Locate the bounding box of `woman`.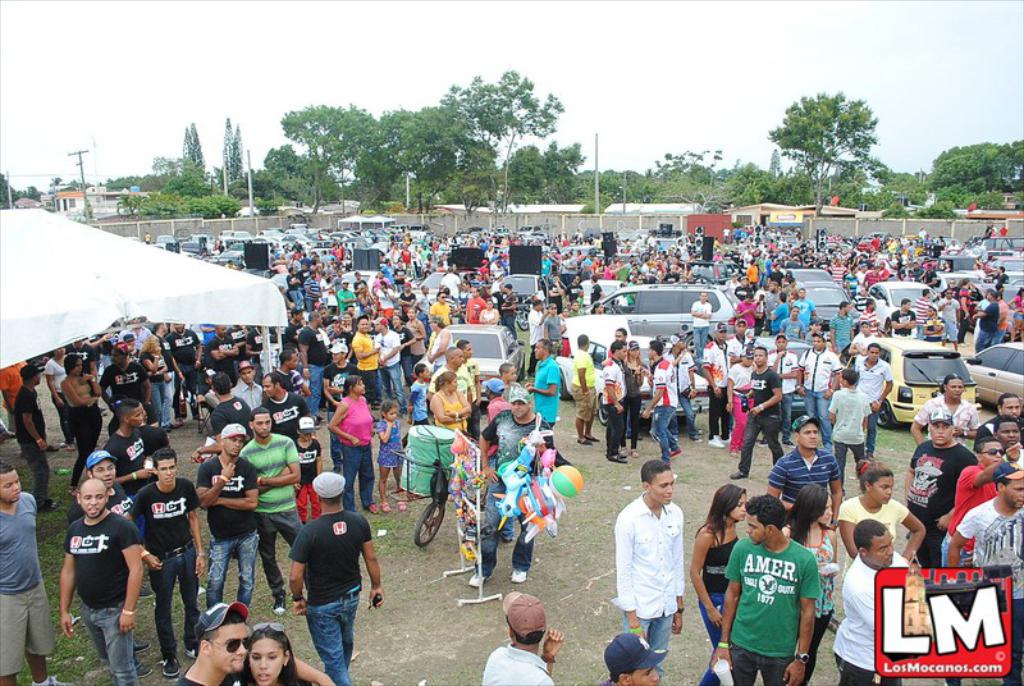
Bounding box: <box>326,376,374,517</box>.
